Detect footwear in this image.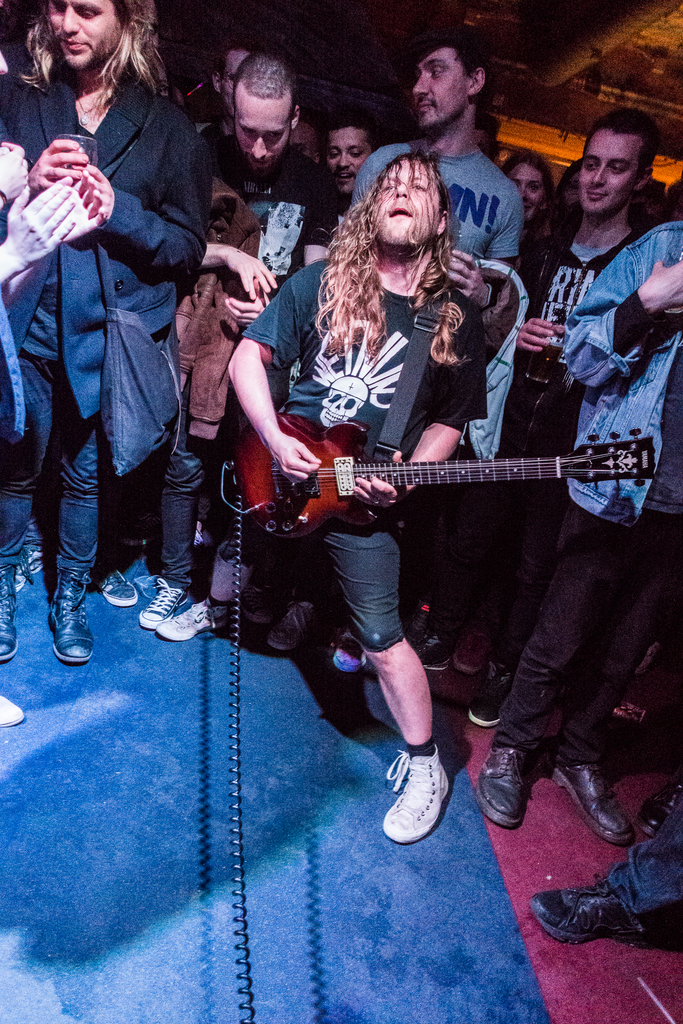
Detection: <bbox>393, 747, 461, 857</bbox>.
